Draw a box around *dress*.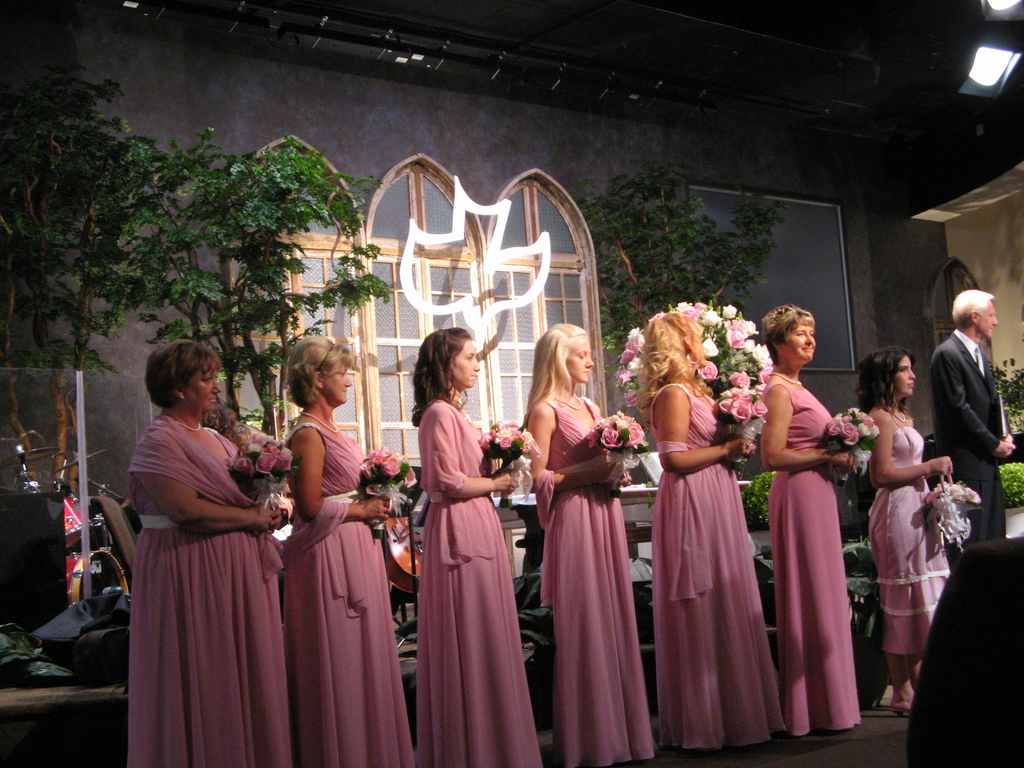
region(401, 392, 524, 739).
